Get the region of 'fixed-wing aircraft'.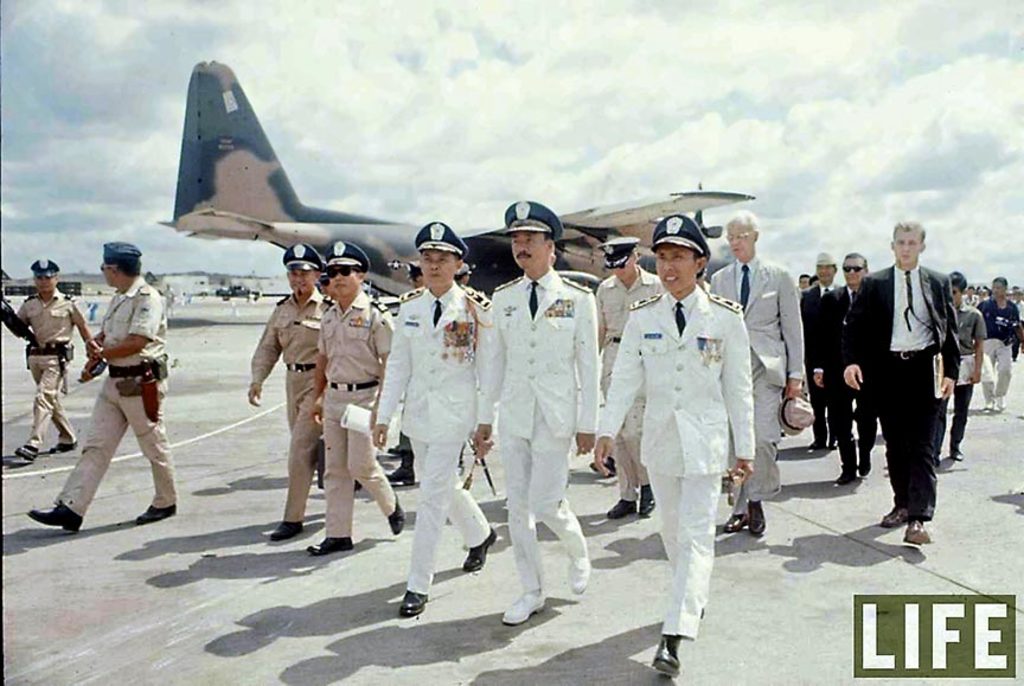
<region>156, 56, 760, 327</region>.
